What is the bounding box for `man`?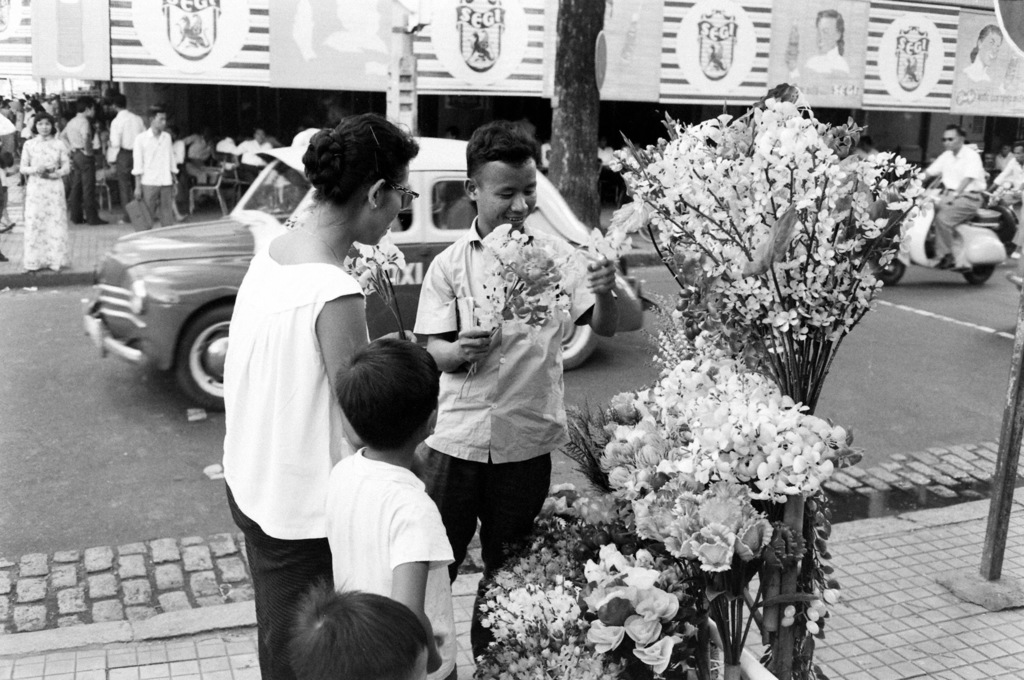
(416,138,610,617).
